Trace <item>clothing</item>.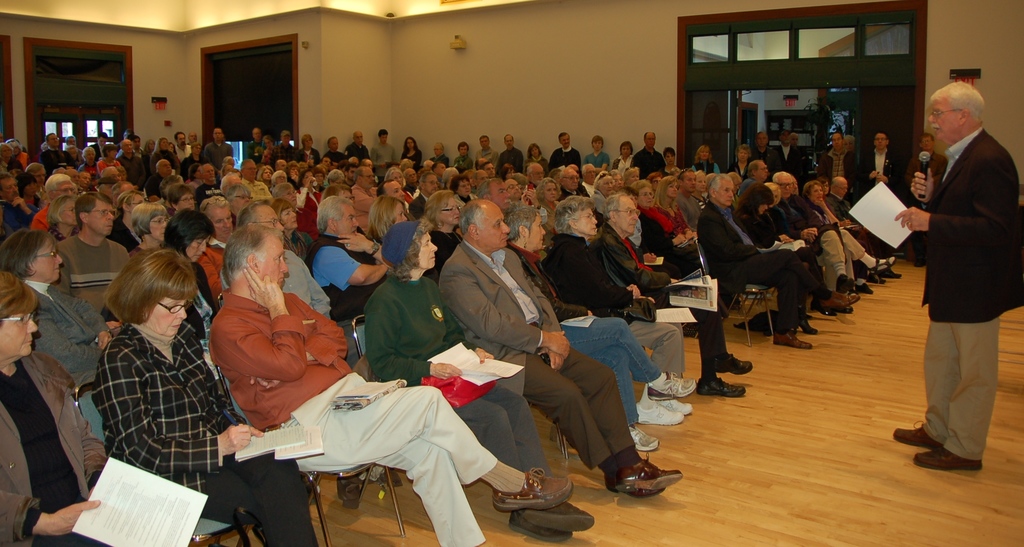
Traced to <bbox>689, 196, 707, 205</bbox>.
